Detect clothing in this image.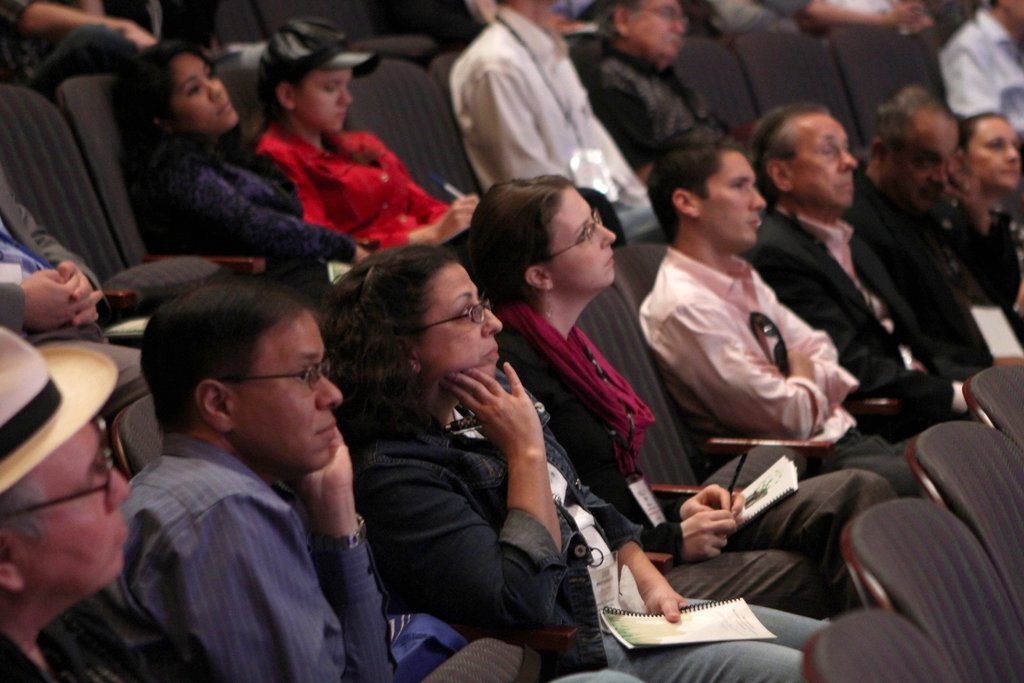
Detection: locate(938, 10, 1023, 142).
